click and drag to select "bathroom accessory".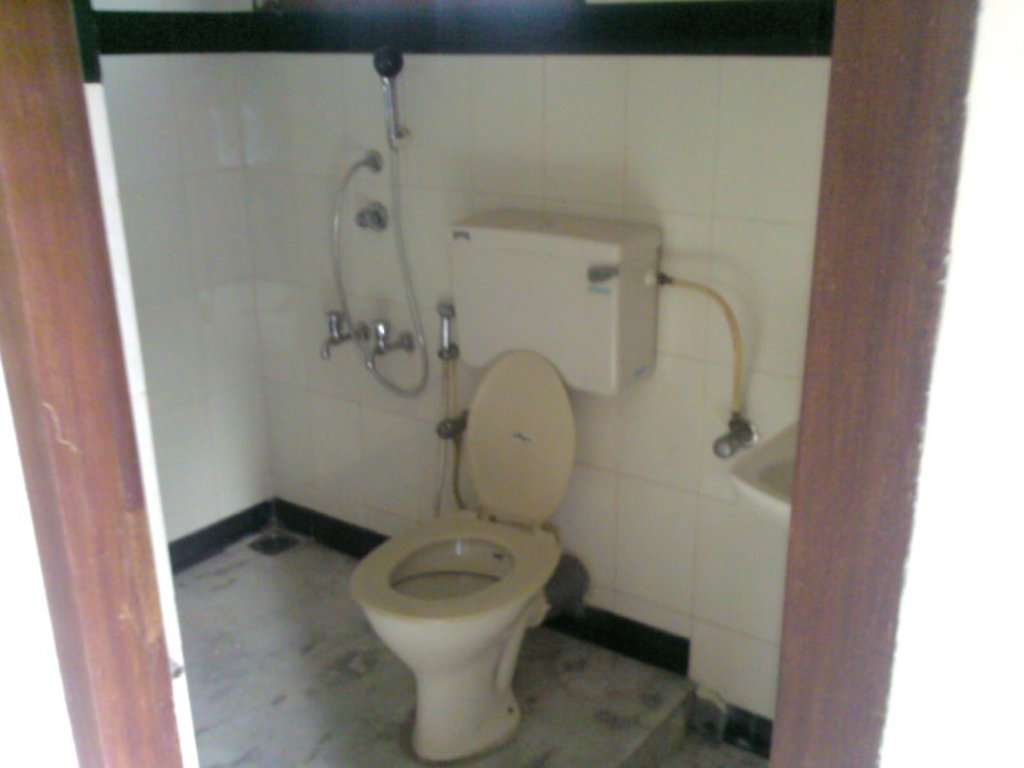
Selection: detection(435, 303, 457, 520).
